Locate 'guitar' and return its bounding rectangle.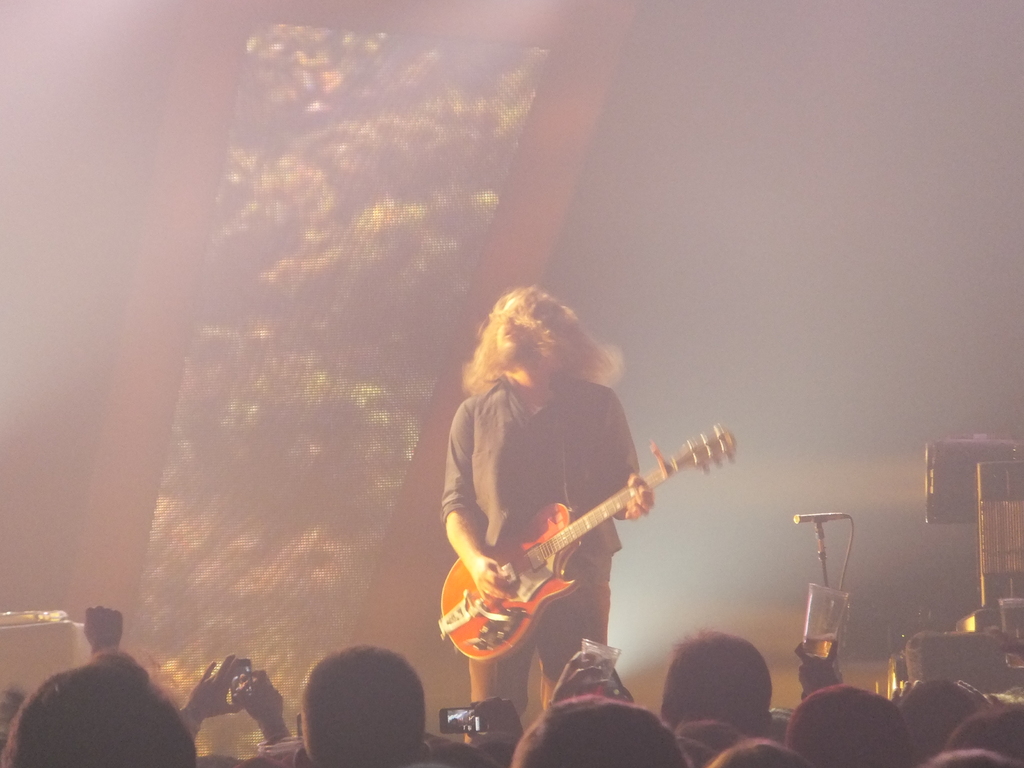
<box>438,419,732,677</box>.
